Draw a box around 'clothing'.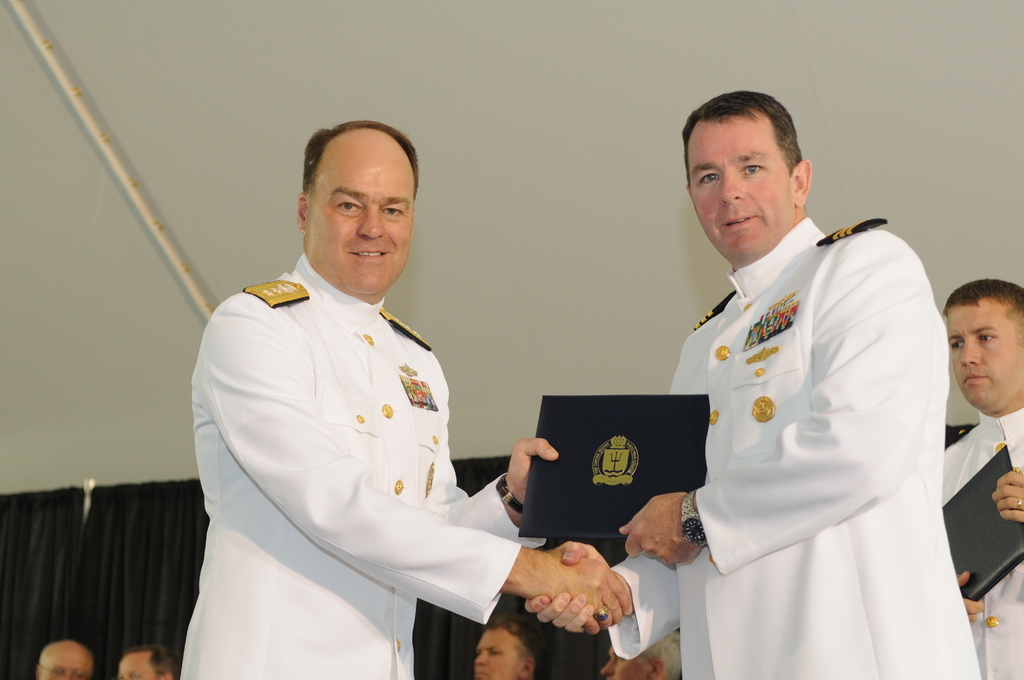
l=606, t=215, r=985, b=679.
